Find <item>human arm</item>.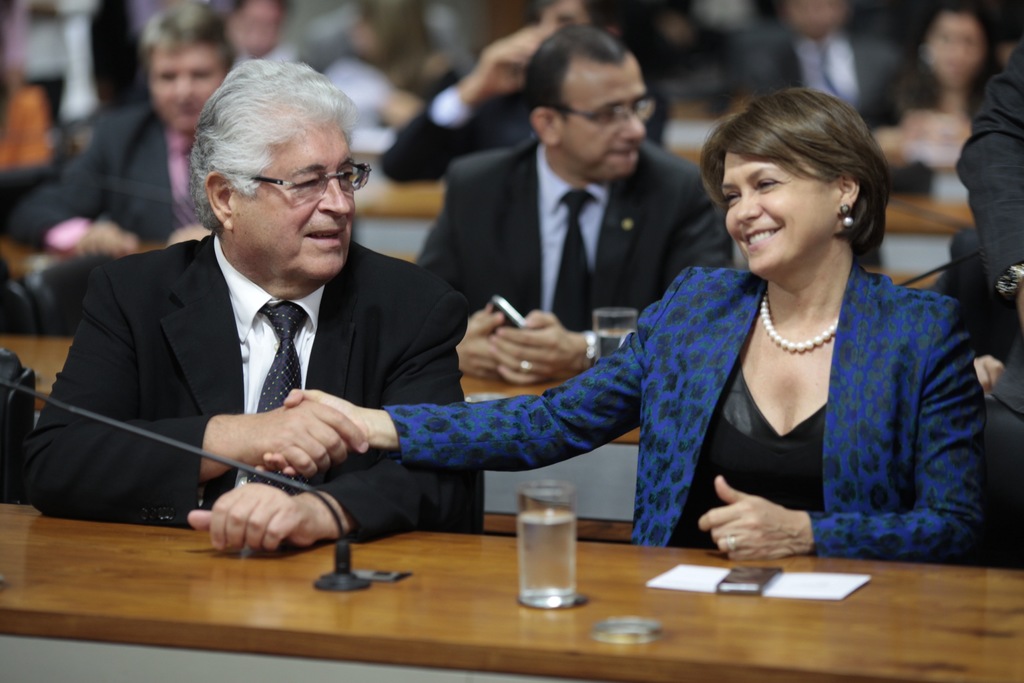
box=[967, 335, 1009, 410].
